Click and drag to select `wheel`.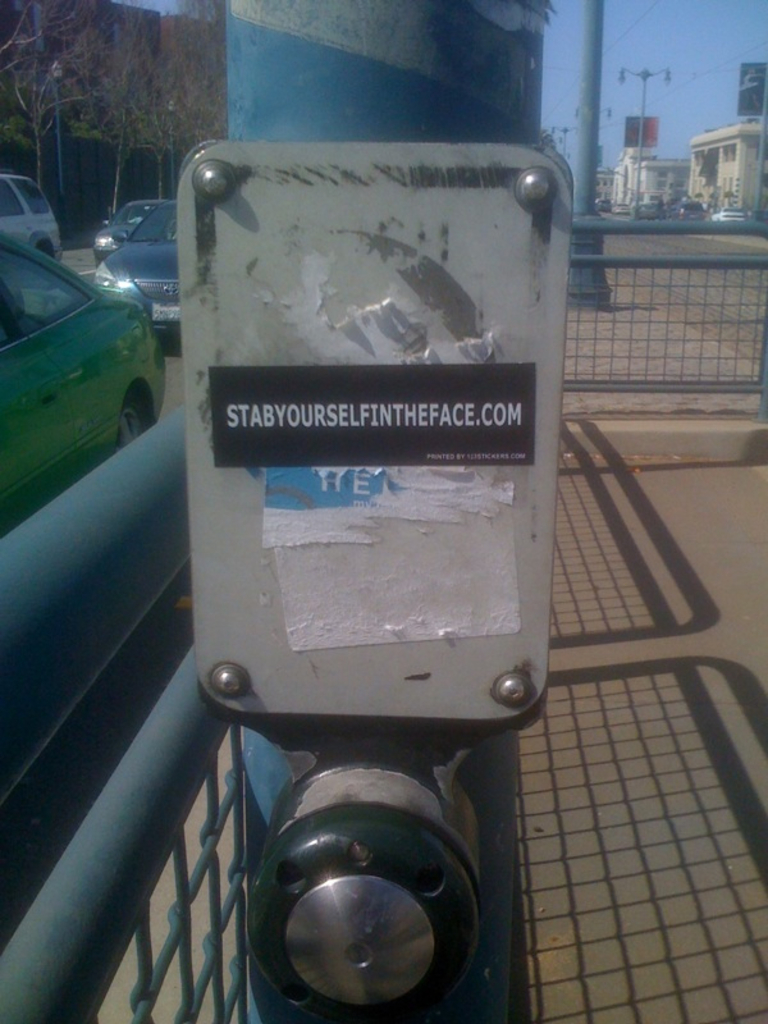
Selection: x1=611, y1=212, x2=614, y2=216.
